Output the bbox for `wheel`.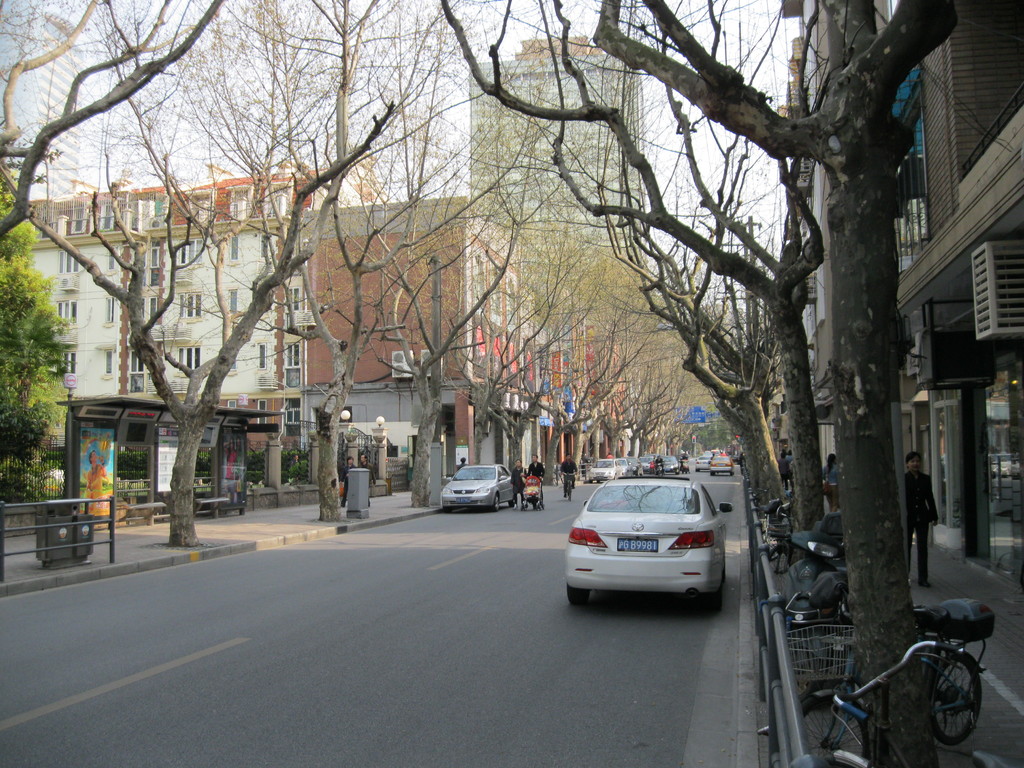
locate(567, 581, 593, 607).
